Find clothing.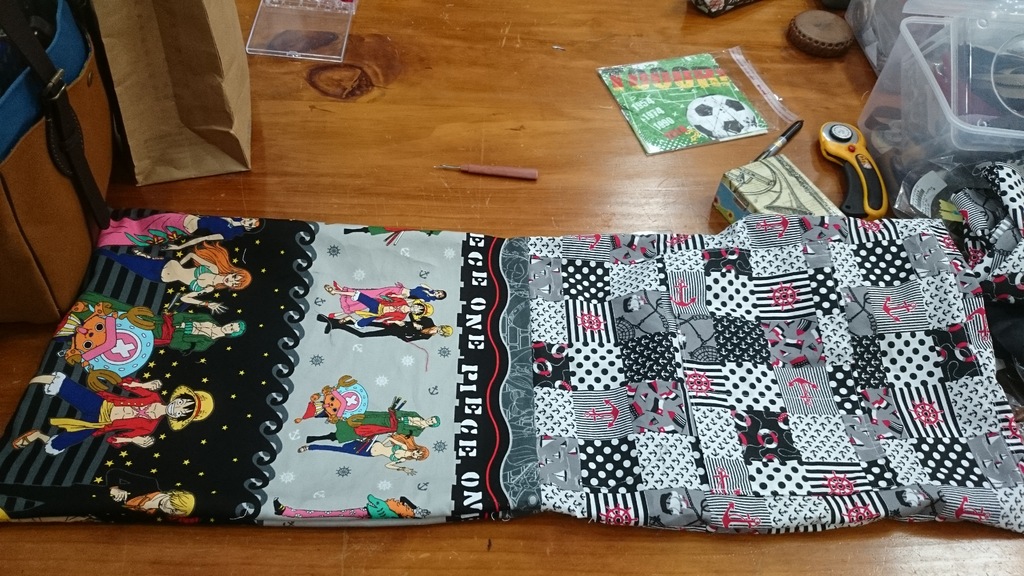
locate(280, 506, 370, 517).
